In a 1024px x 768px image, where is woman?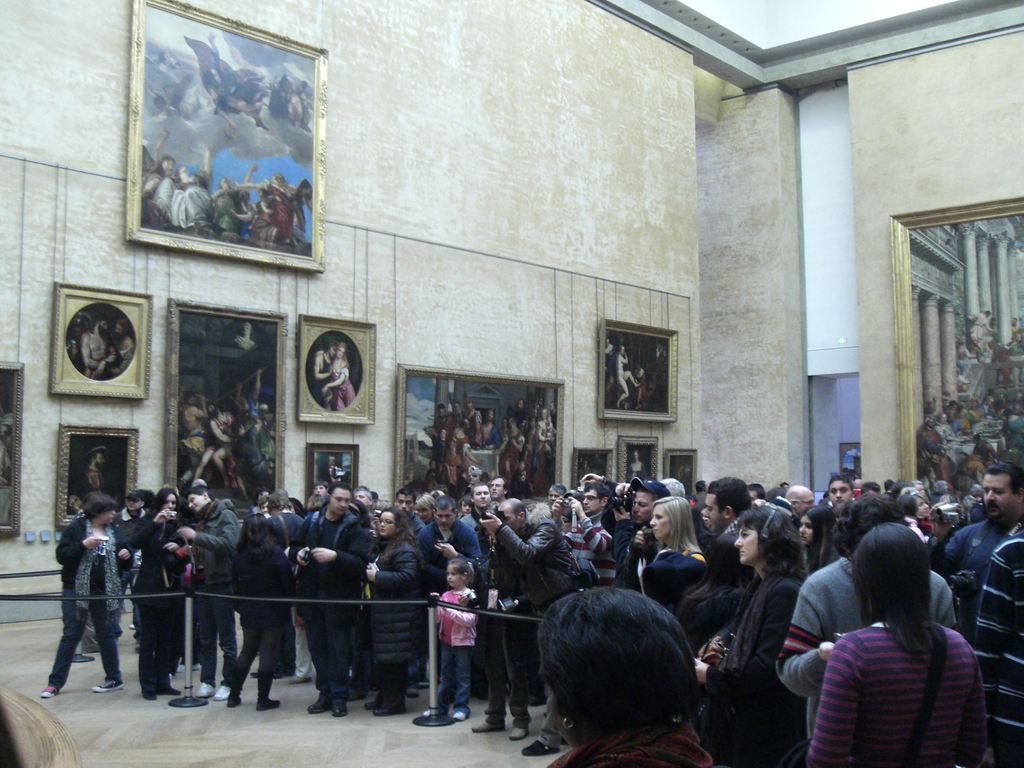
locate(694, 506, 814, 767).
